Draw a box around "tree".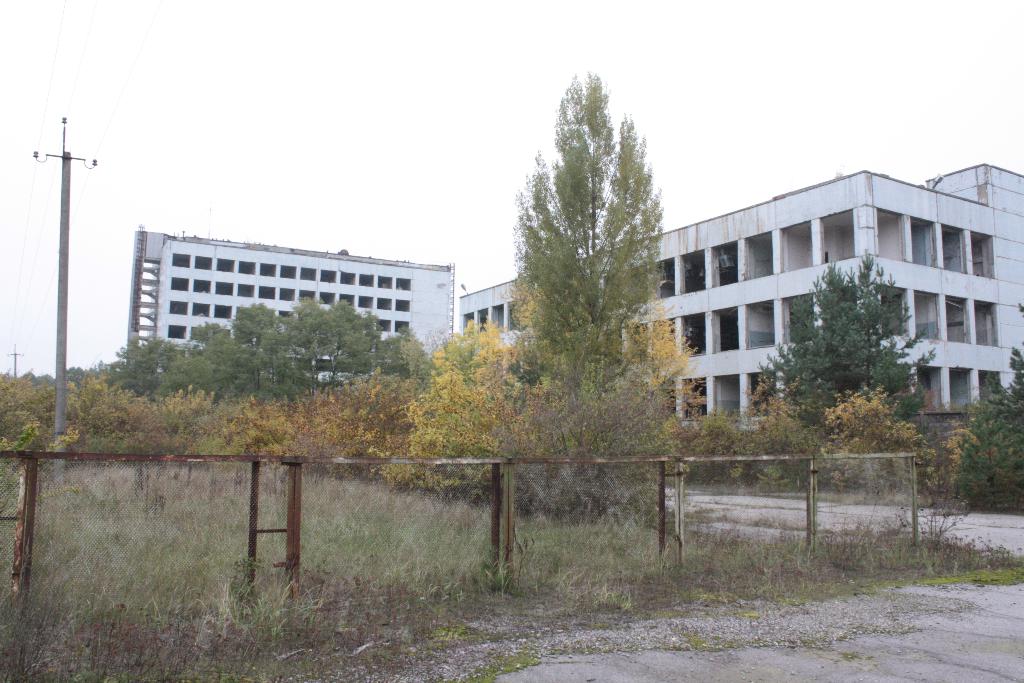
crop(490, 69, 672, 540).
